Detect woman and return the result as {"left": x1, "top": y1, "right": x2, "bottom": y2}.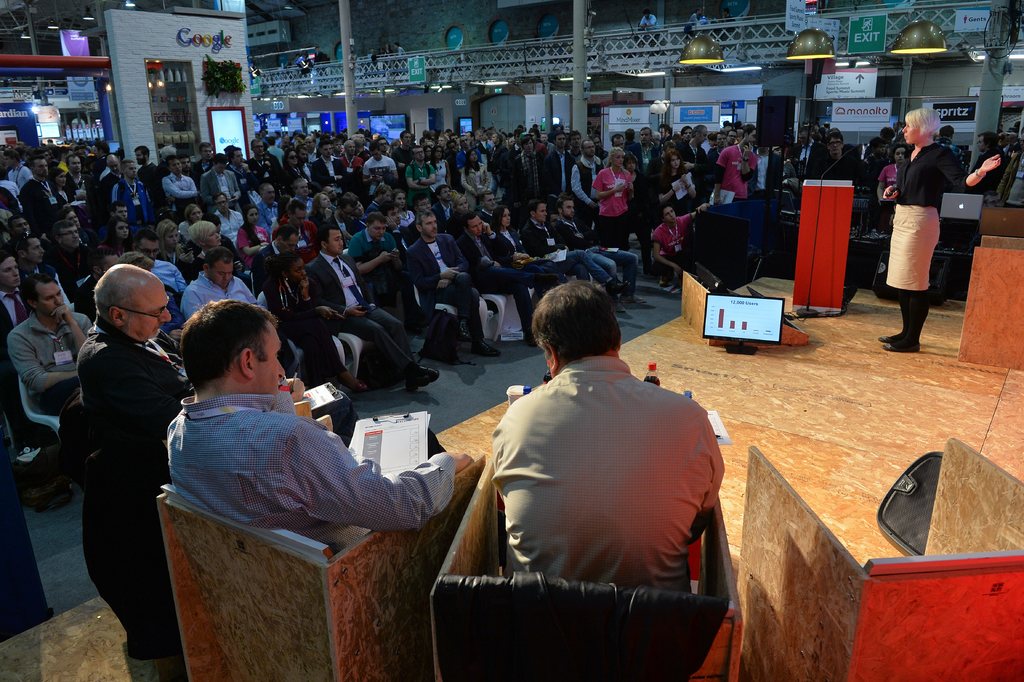
{"left": 392, "top": 191, "right": 417, "bottom": 228}.
